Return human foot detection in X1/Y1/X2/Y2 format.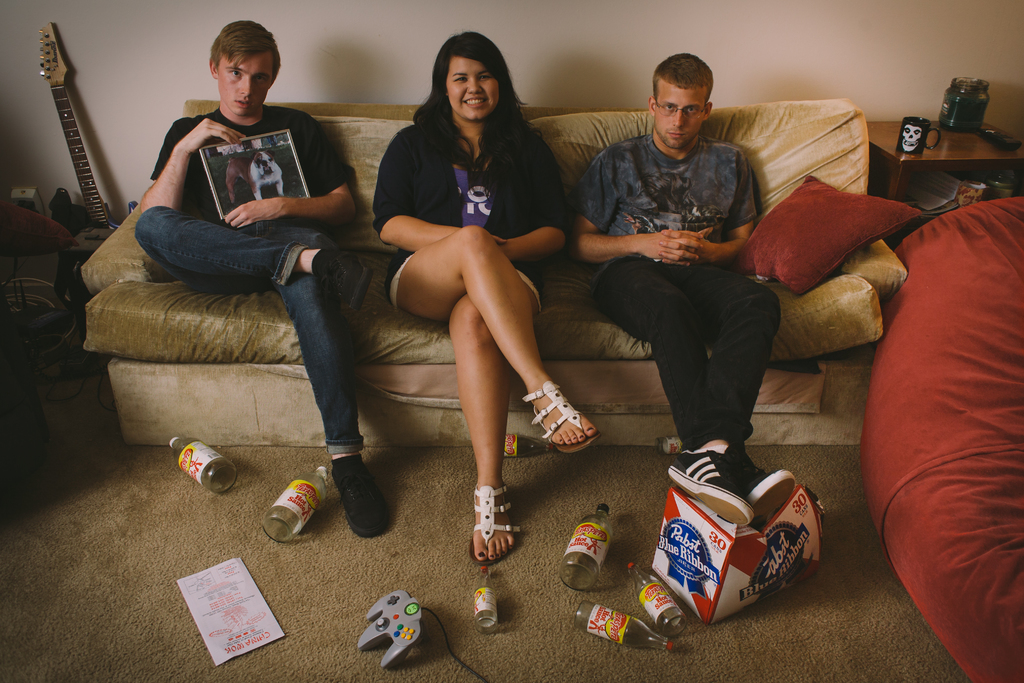
532/365/596/443.
